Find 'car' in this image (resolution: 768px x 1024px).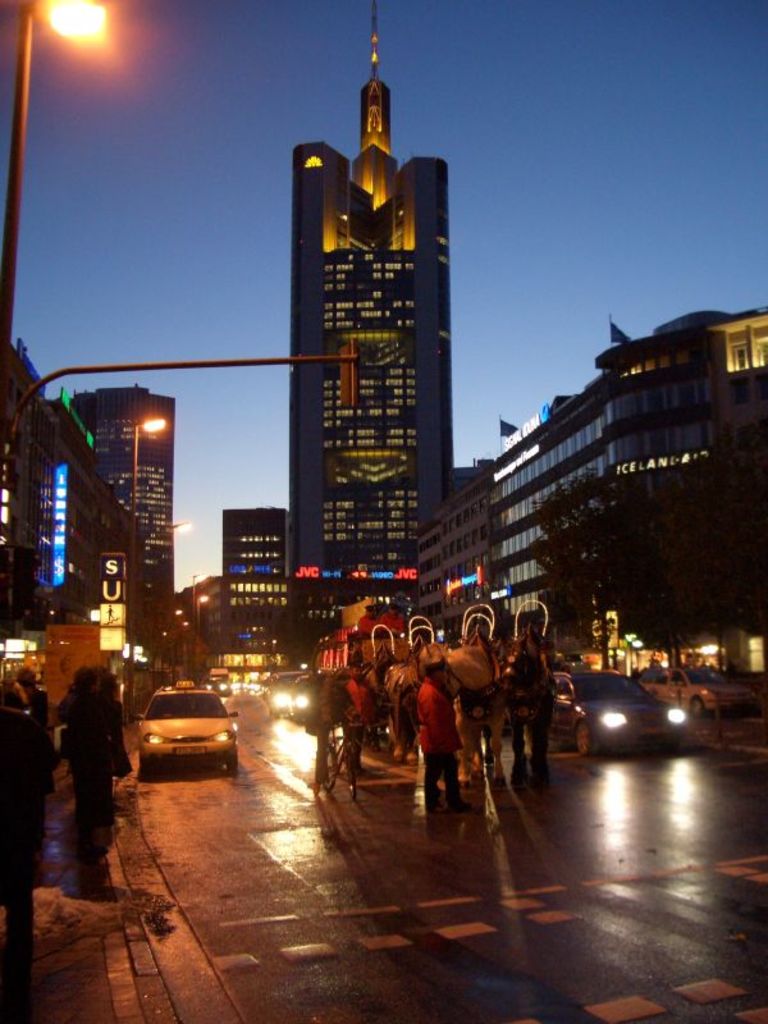
crop(269, 671, 305, 716).
